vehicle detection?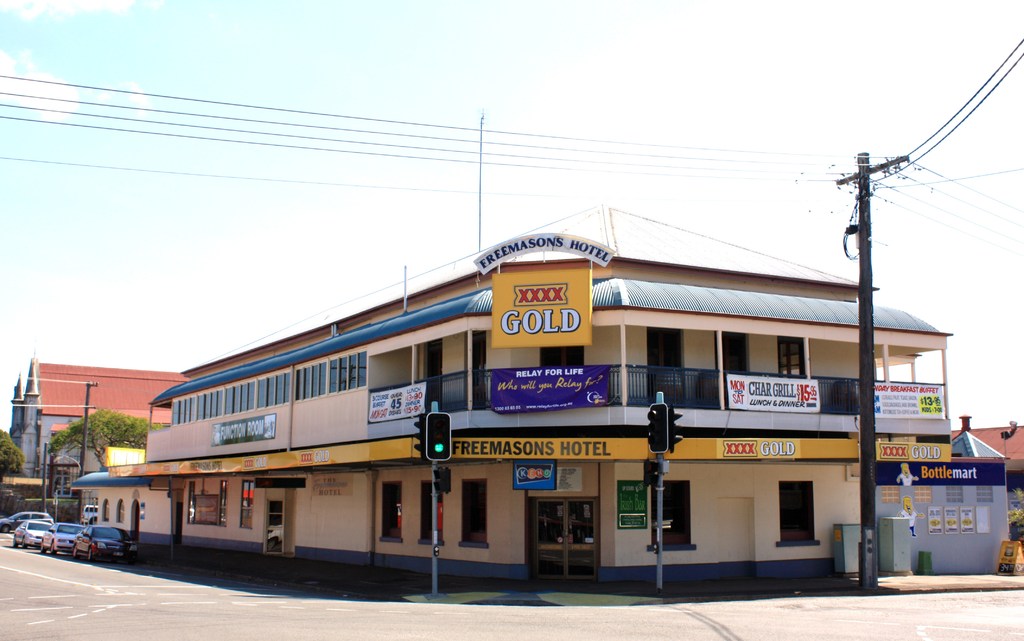
<bbox>73, 528, 127, 560</bbox>
